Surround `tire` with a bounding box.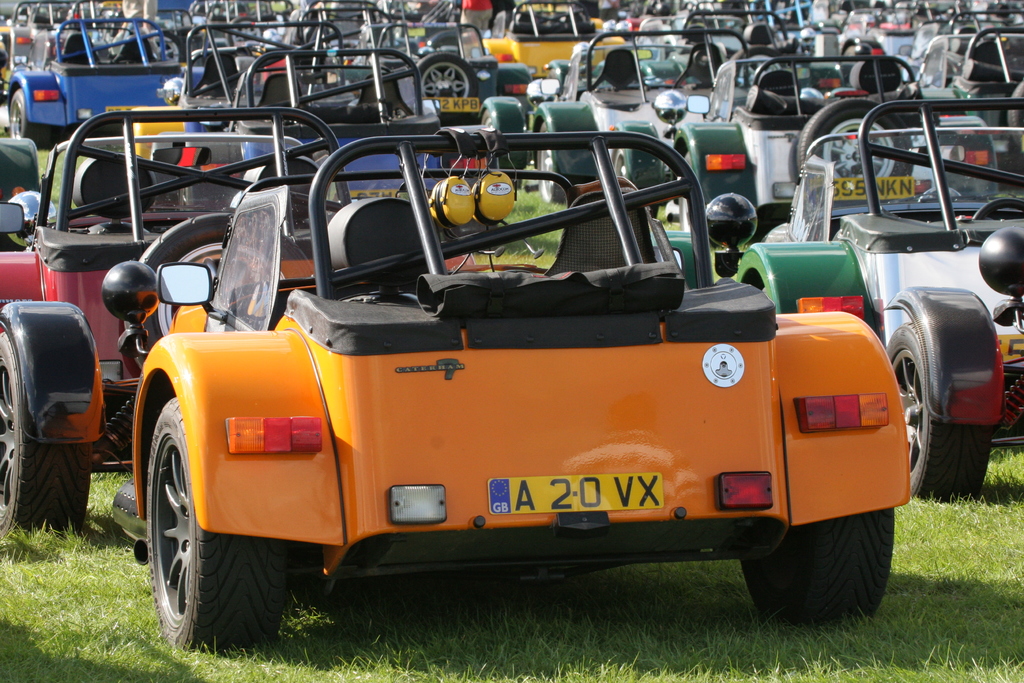
Rect(11, 89, 57, 152).
